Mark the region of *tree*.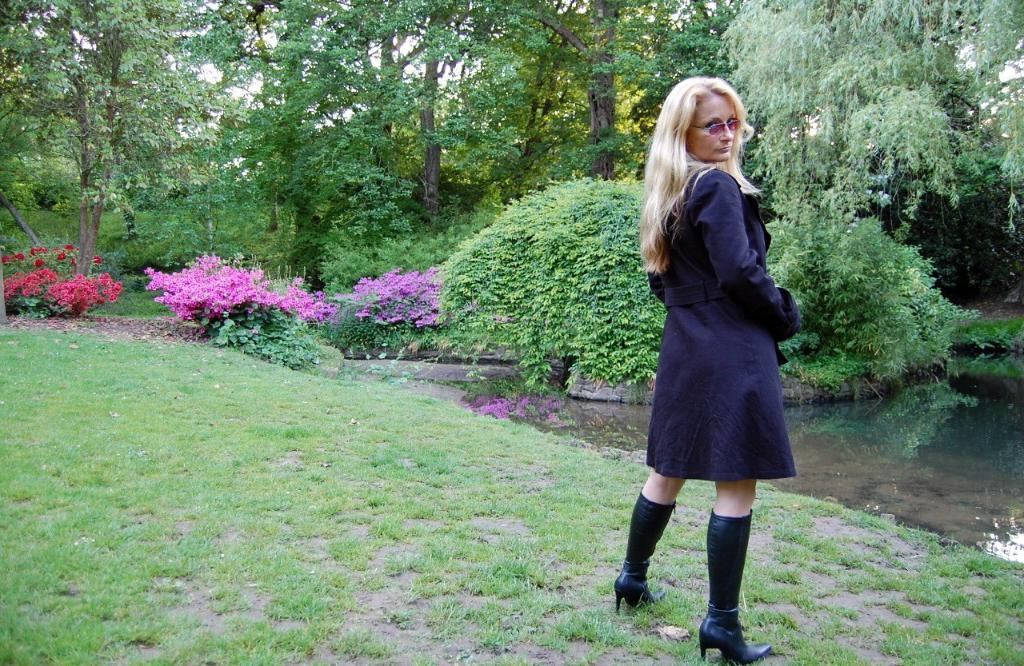
Region: x1=172, y1=0, x2=405, y2=278.
